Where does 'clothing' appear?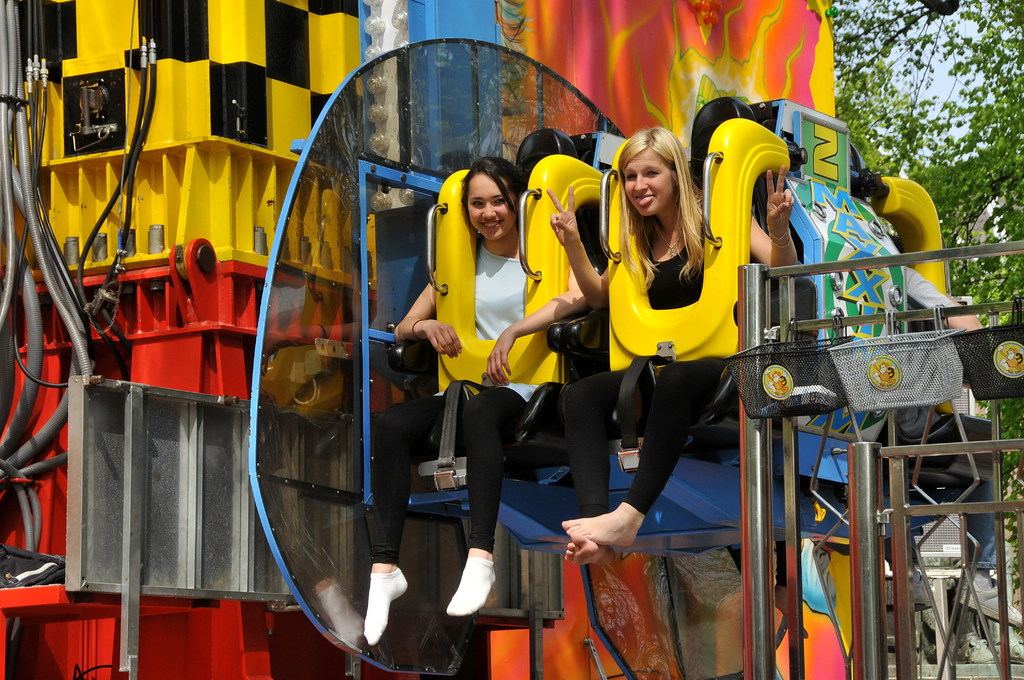
Appears at crop(562, 219, 740, 521).
